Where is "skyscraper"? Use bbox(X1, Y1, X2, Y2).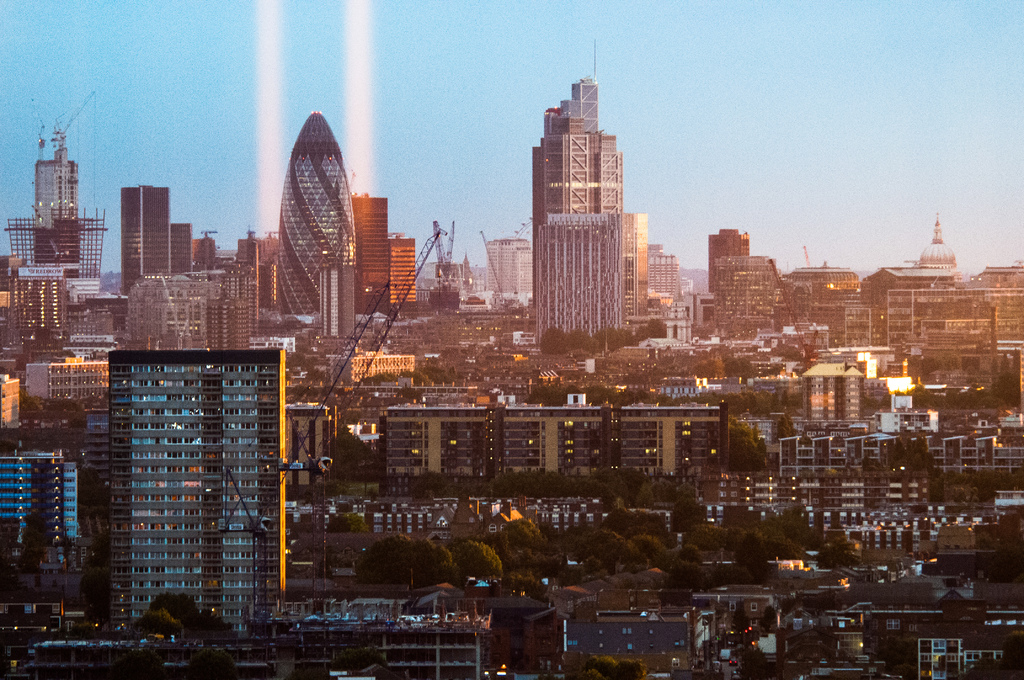
bbox(357, 194, 394, 315).
